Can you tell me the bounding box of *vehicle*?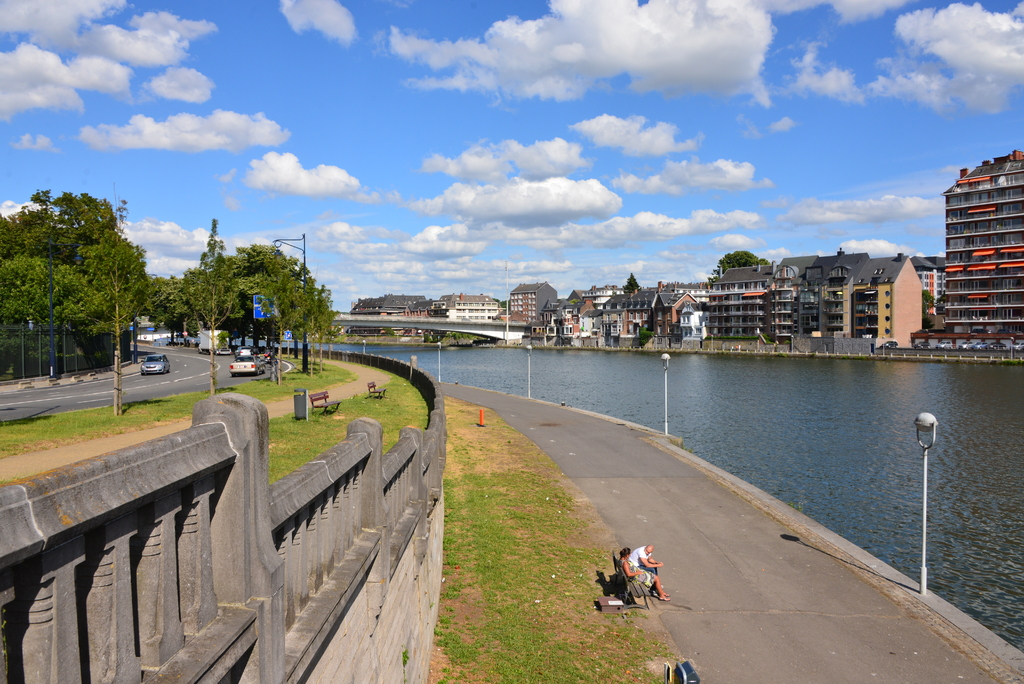
l=145, t=351, r=179, b=377.
